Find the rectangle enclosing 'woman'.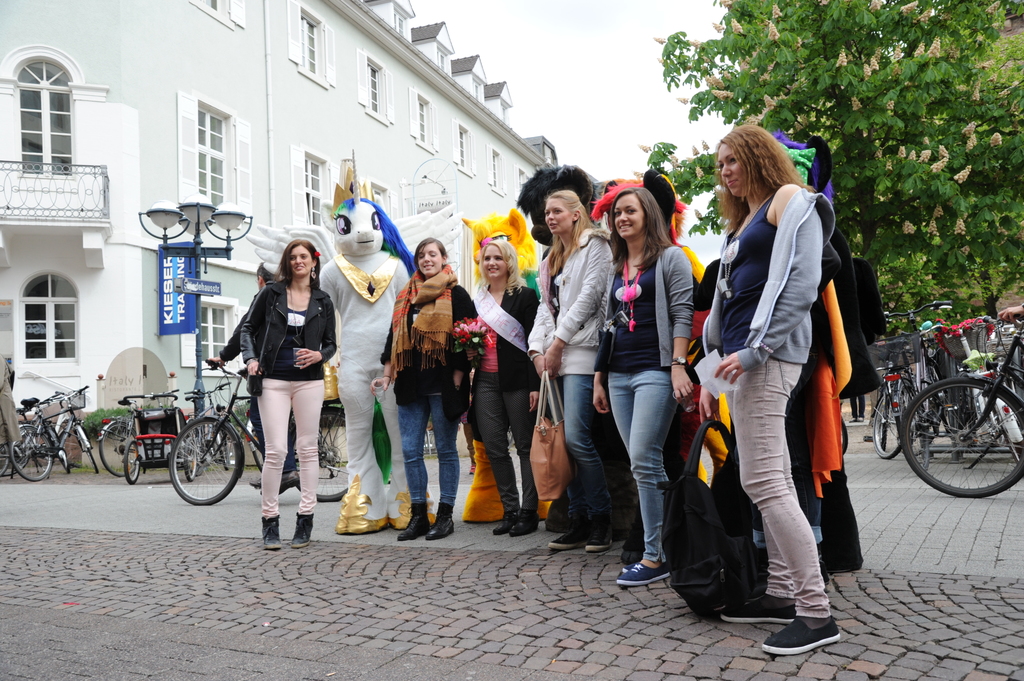
left=698, top=125, right=844, bottom=659.
